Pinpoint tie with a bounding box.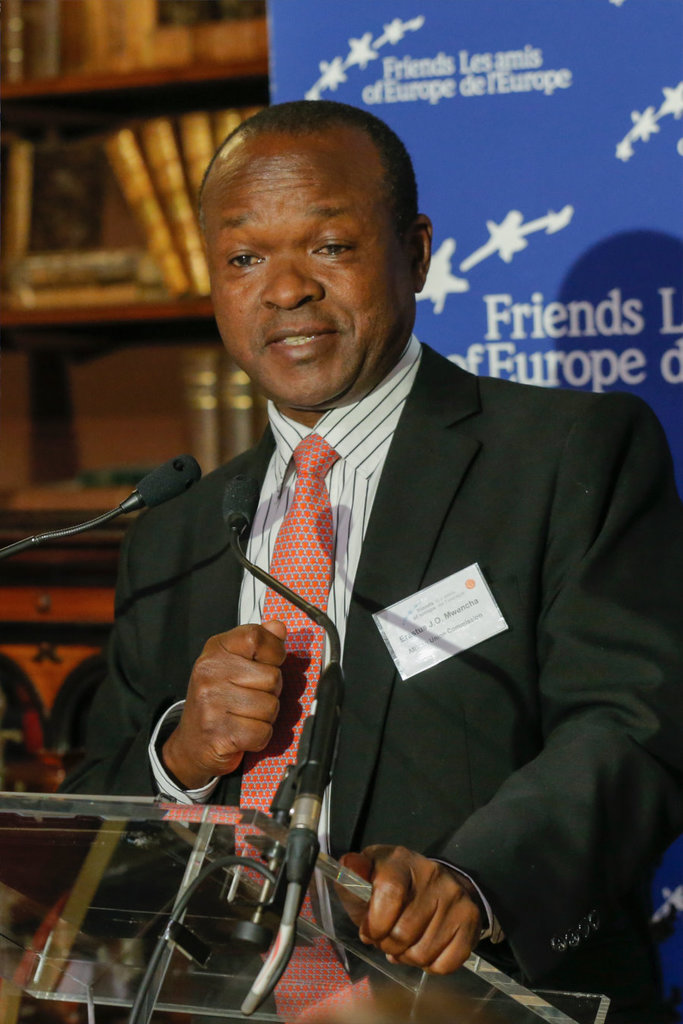
237,431,369,1022.
